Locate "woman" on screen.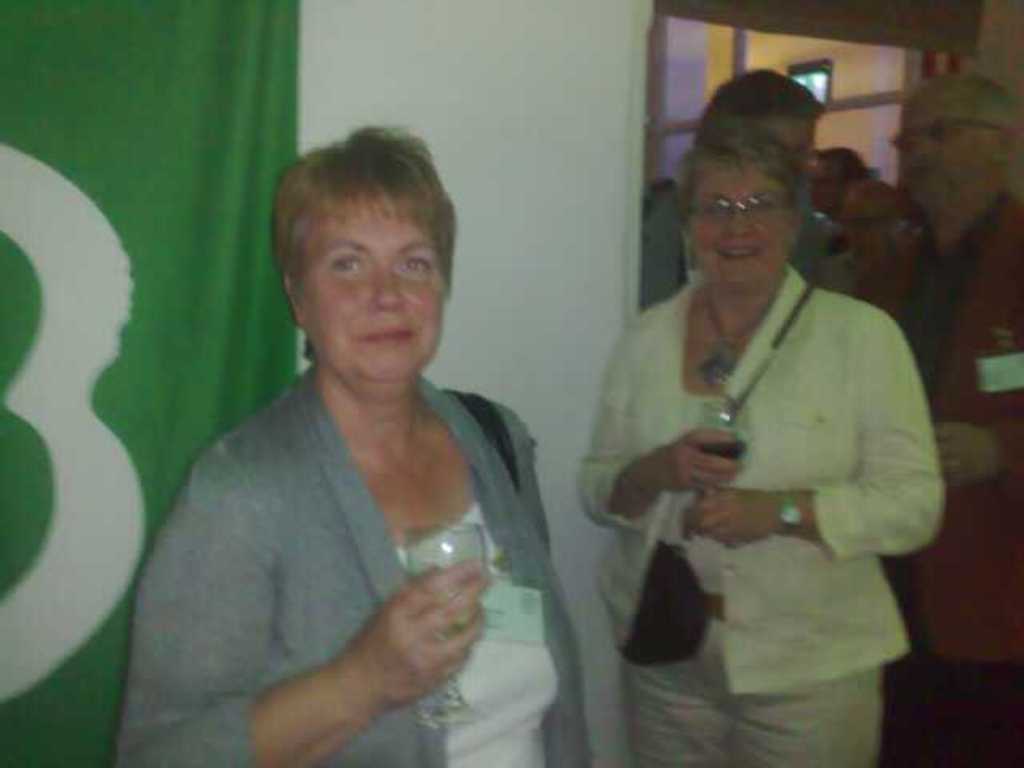
On screen at (106, 125, 600, 765).
